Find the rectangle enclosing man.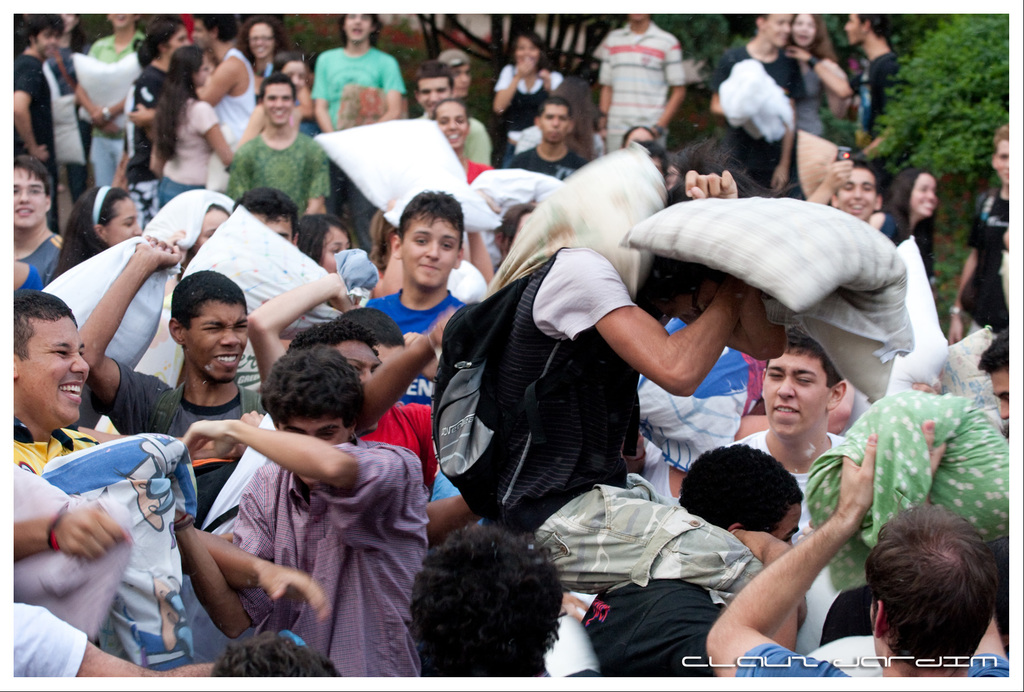
BBox(171, 344, 427, 677).
